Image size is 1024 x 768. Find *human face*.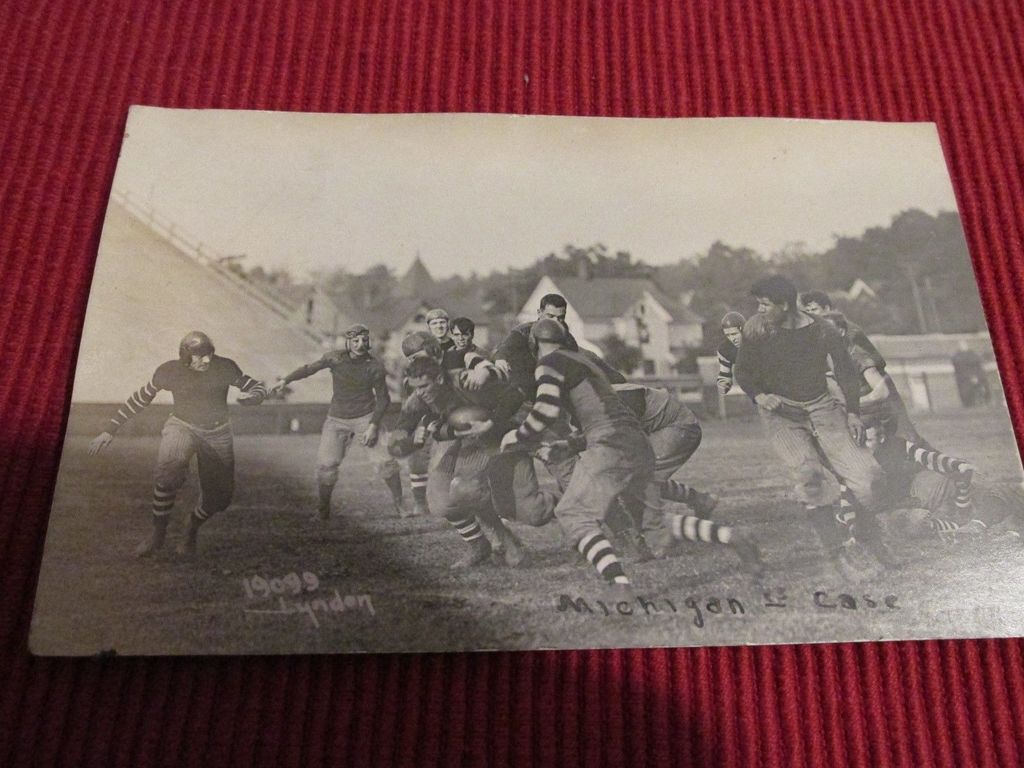
locate(195, 354, 209, 369).
